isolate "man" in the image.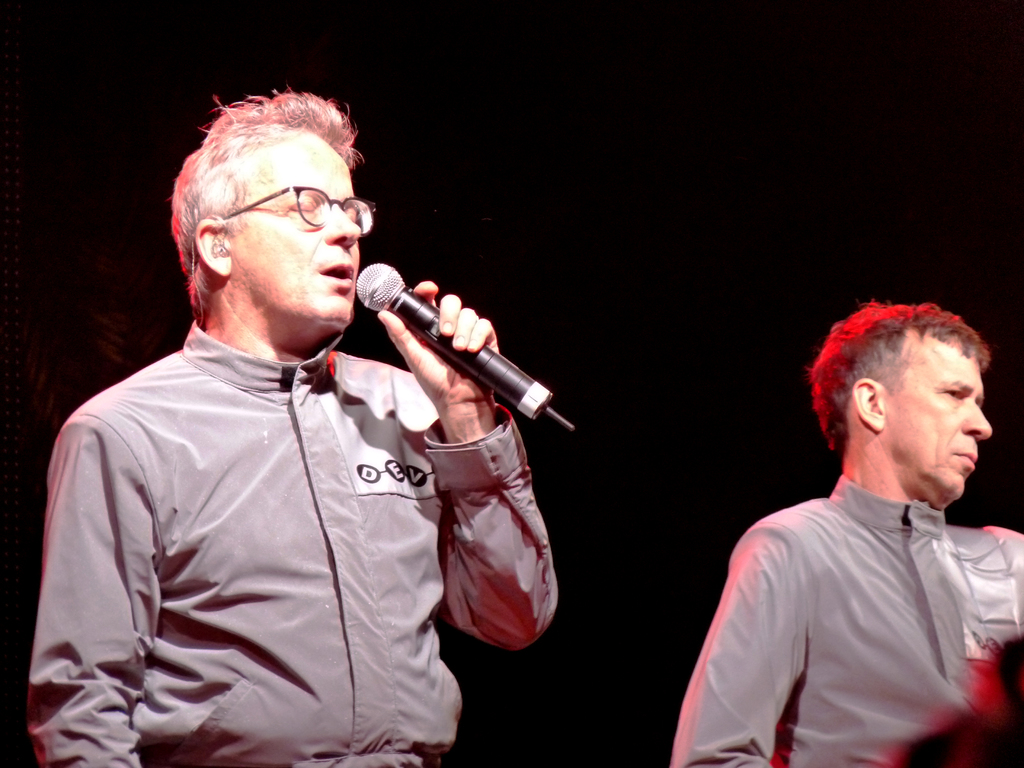
Isolated region: [44,61,559,749].
